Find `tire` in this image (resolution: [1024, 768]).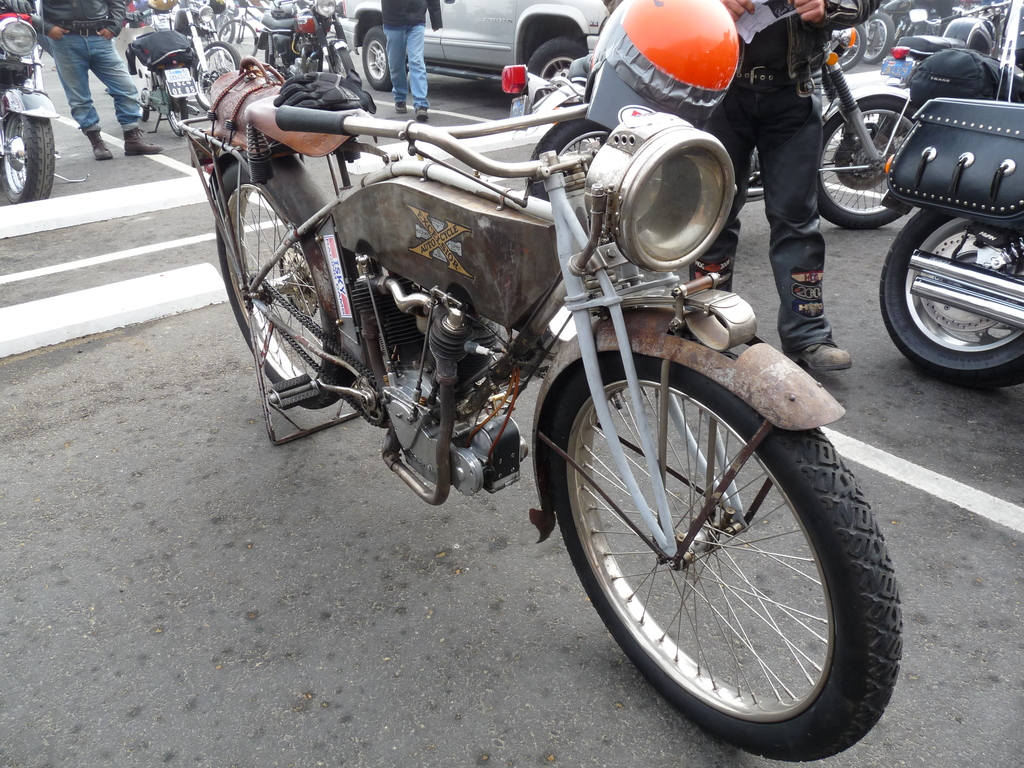
0 114 57 203.
